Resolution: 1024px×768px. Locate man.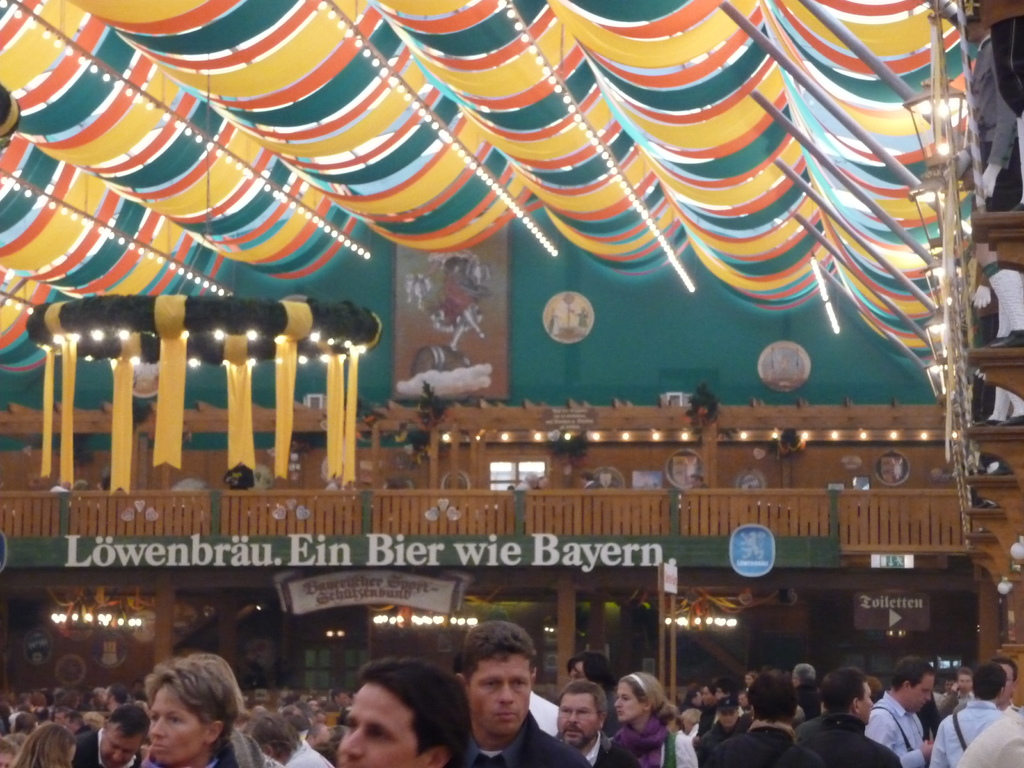
{"x1": 333, "y1": 655, "x2": 463, "y2": 767}.
